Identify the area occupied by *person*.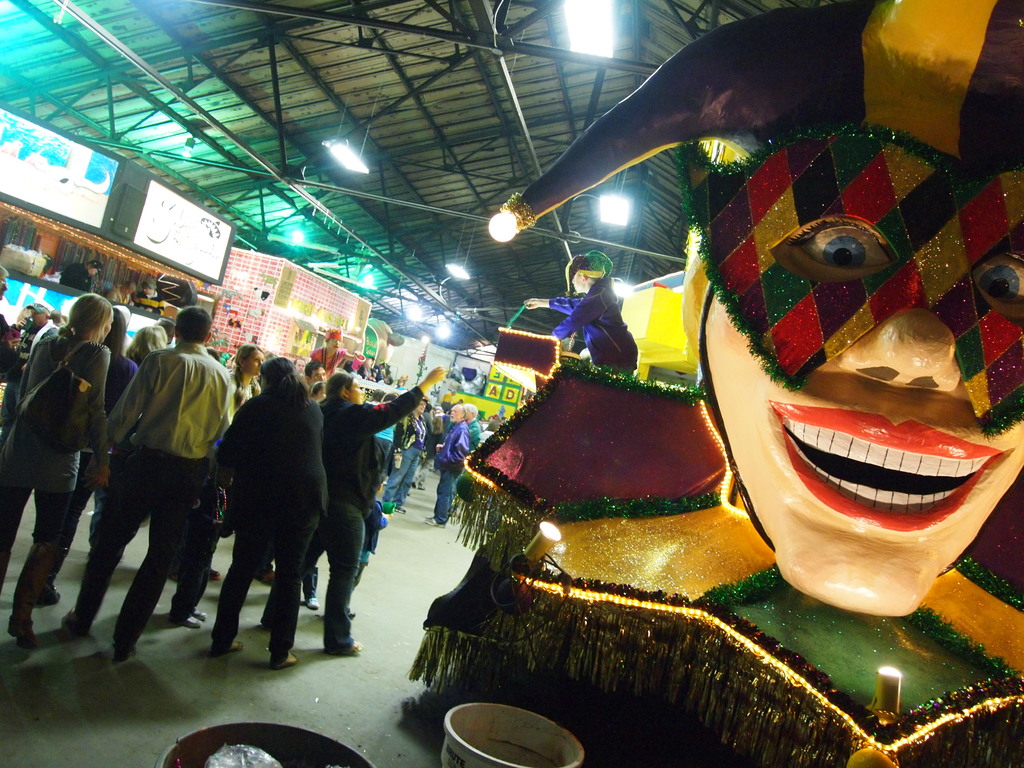
Area: bbox=[305, 328, 368, 379].
